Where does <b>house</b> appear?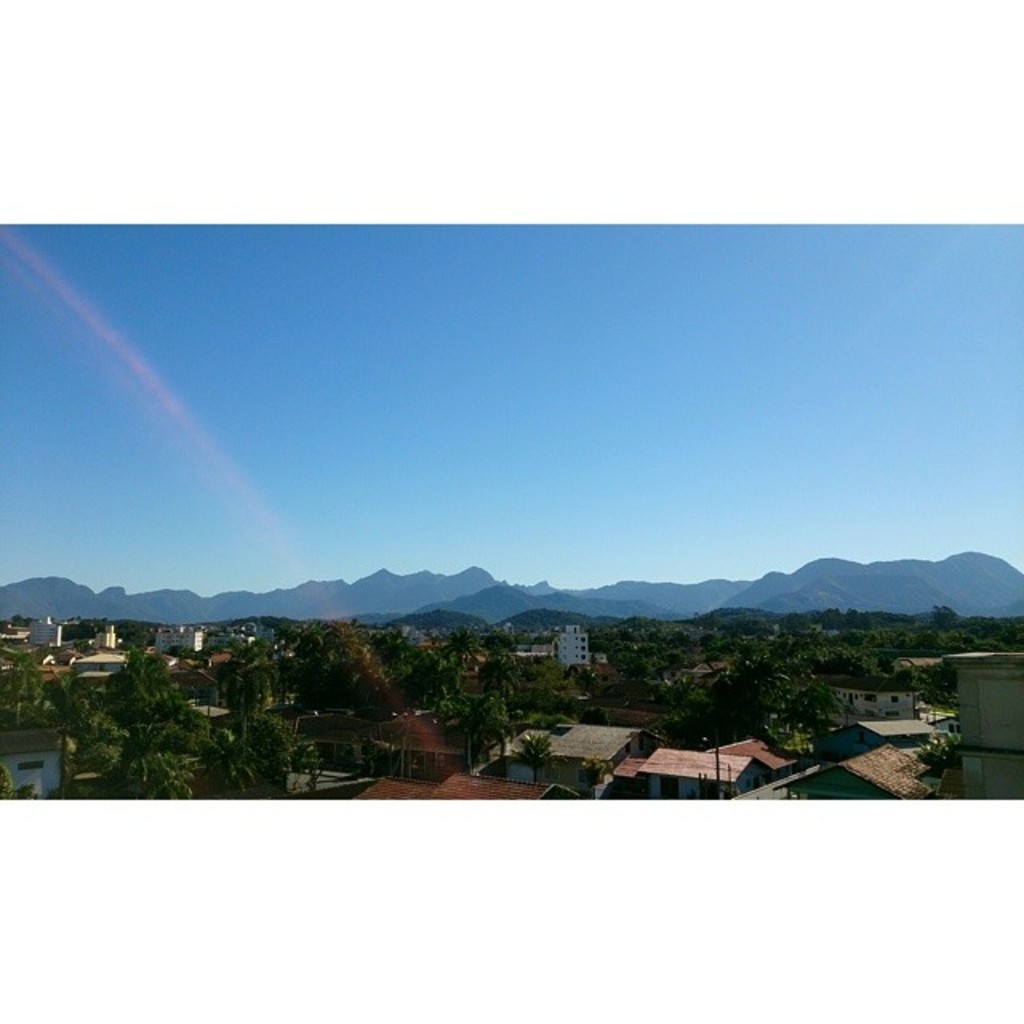
Appears at {"left": 931, "top": 645, "right": 1022, "bottom": 822}.
